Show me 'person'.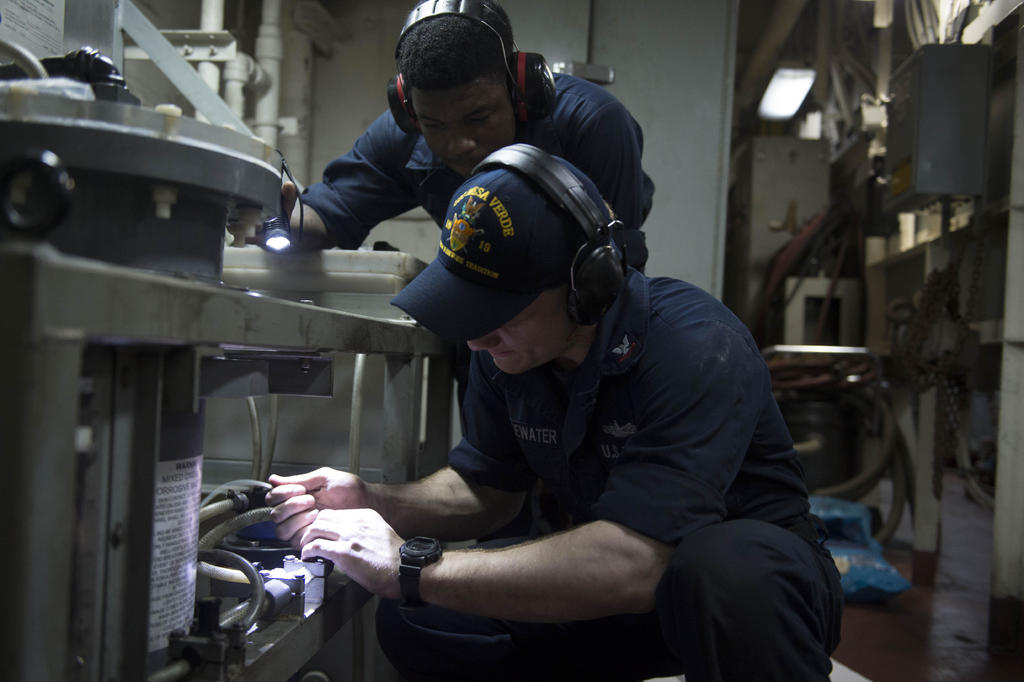
'person' is here: 306, 94, 828, 660.
